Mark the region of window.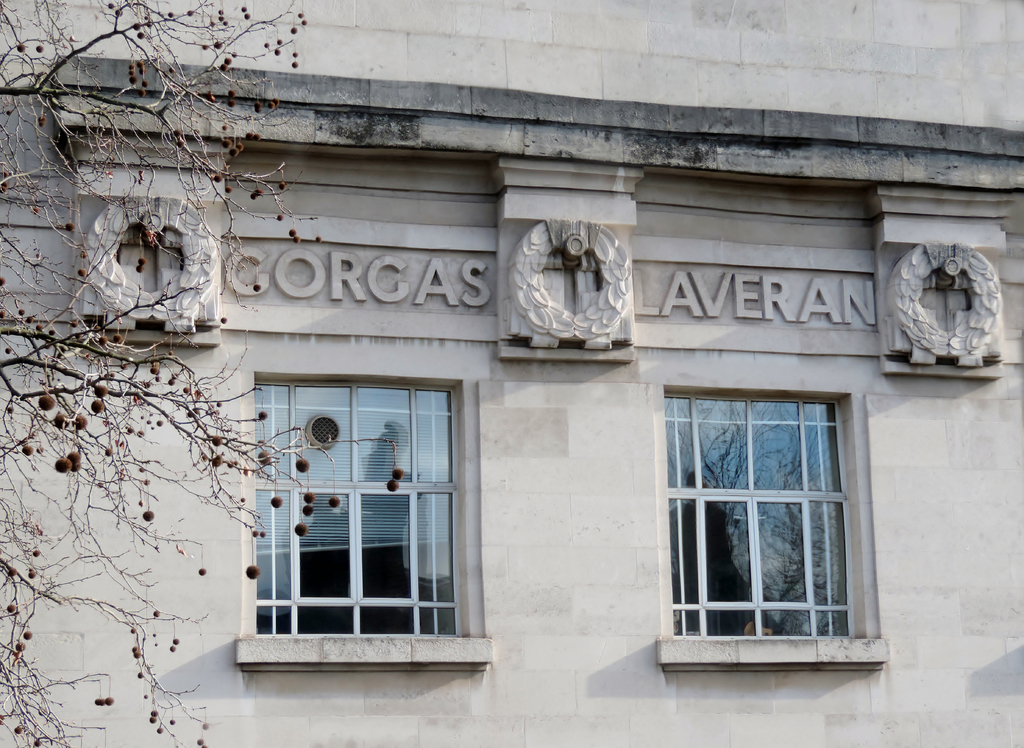
Region: rect(646, 356, 884, 682).
